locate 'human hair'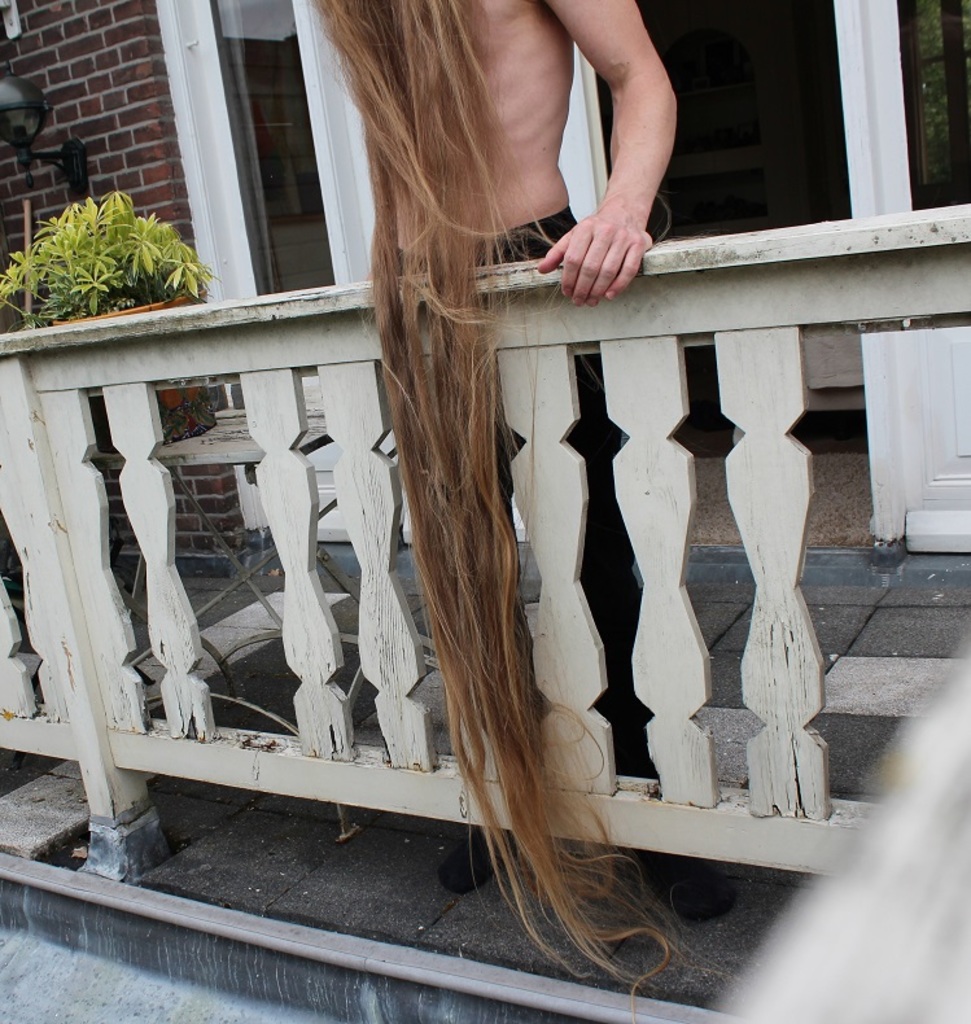
310,0,678,993
